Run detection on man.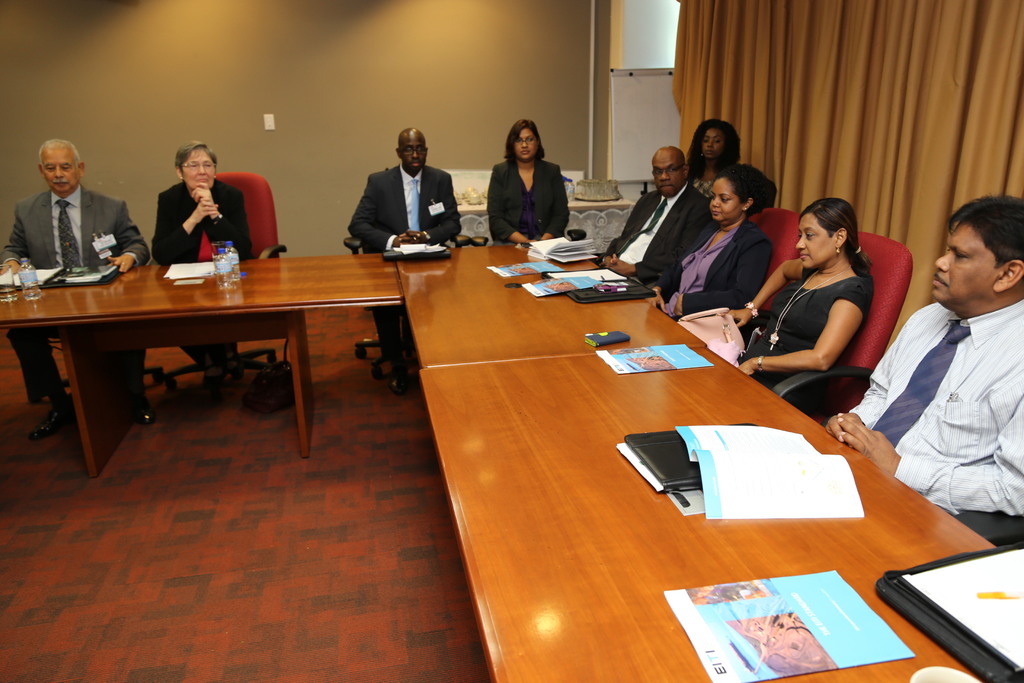
Result: rect(1, 147, 154, 454).
